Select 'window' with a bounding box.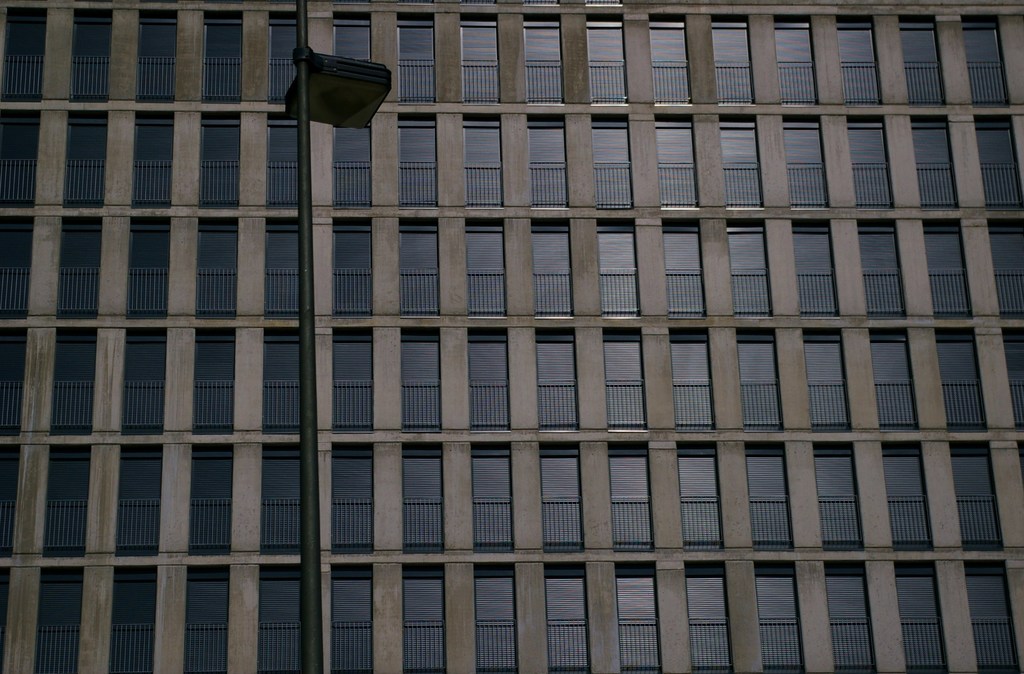
[x1=687, y1=563, x2=733, y2=664].
